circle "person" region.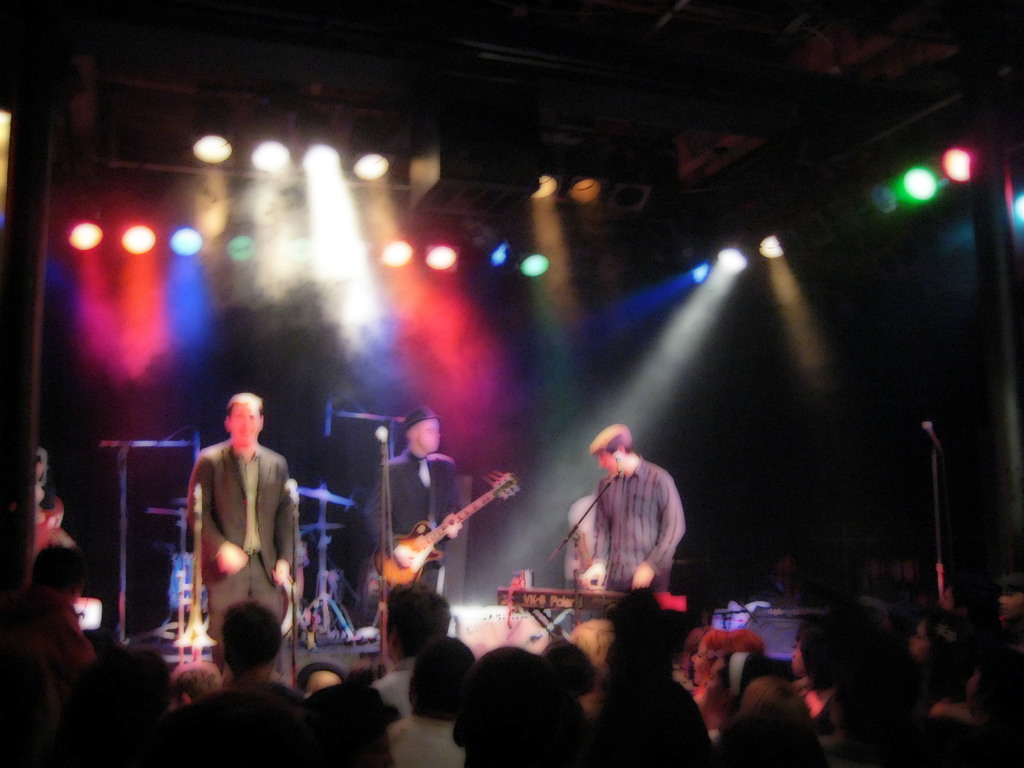
Region: x1=366, y1=407, x2=467, y2=590.
